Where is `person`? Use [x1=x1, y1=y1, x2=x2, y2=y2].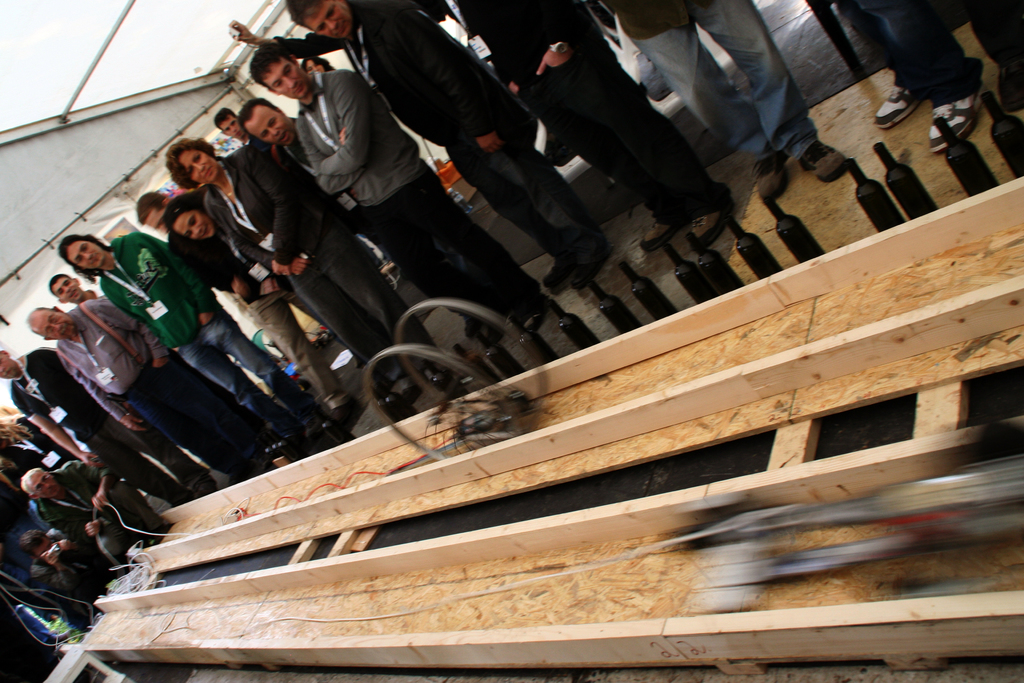
[x1=168, y1=151, x2=431, y2=383].
